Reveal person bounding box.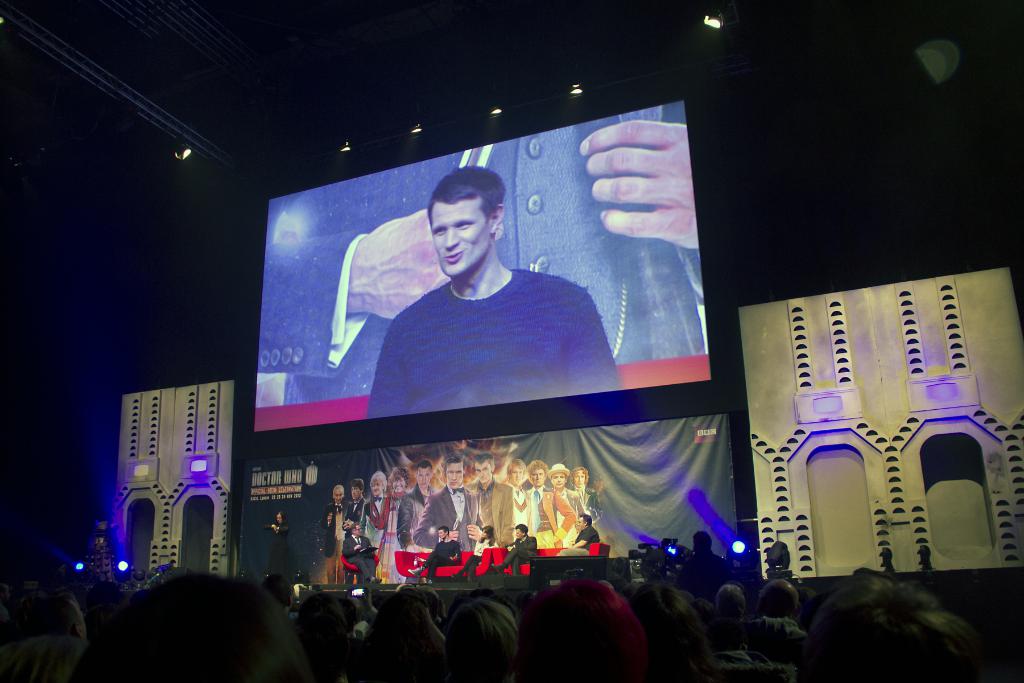
Revealed: [490, 521, 541, 577].
